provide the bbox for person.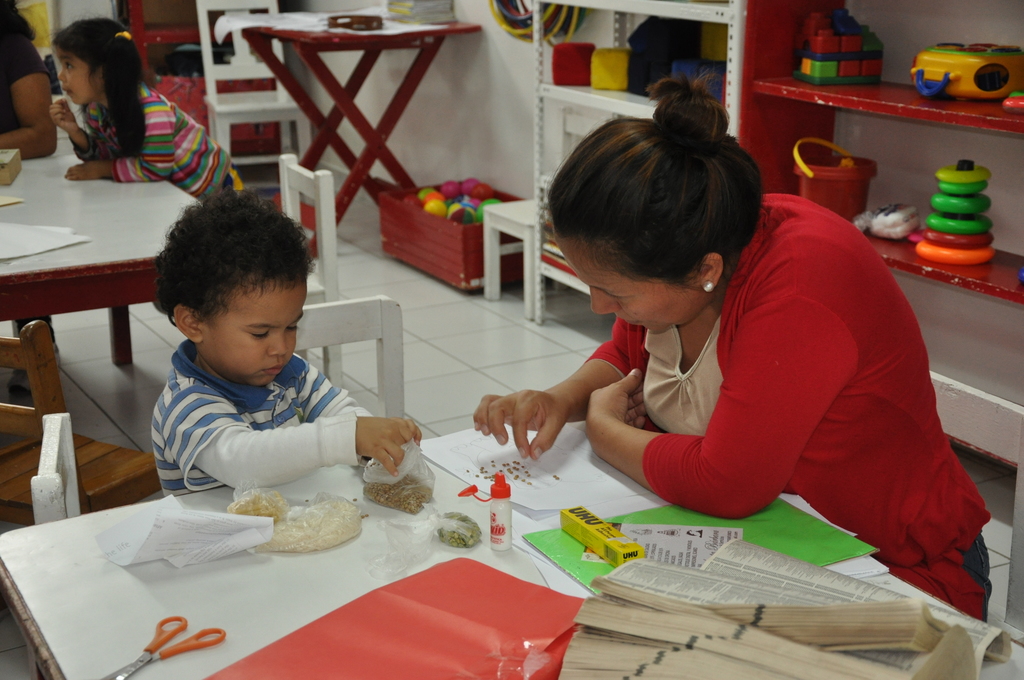
49 22 241 191.
